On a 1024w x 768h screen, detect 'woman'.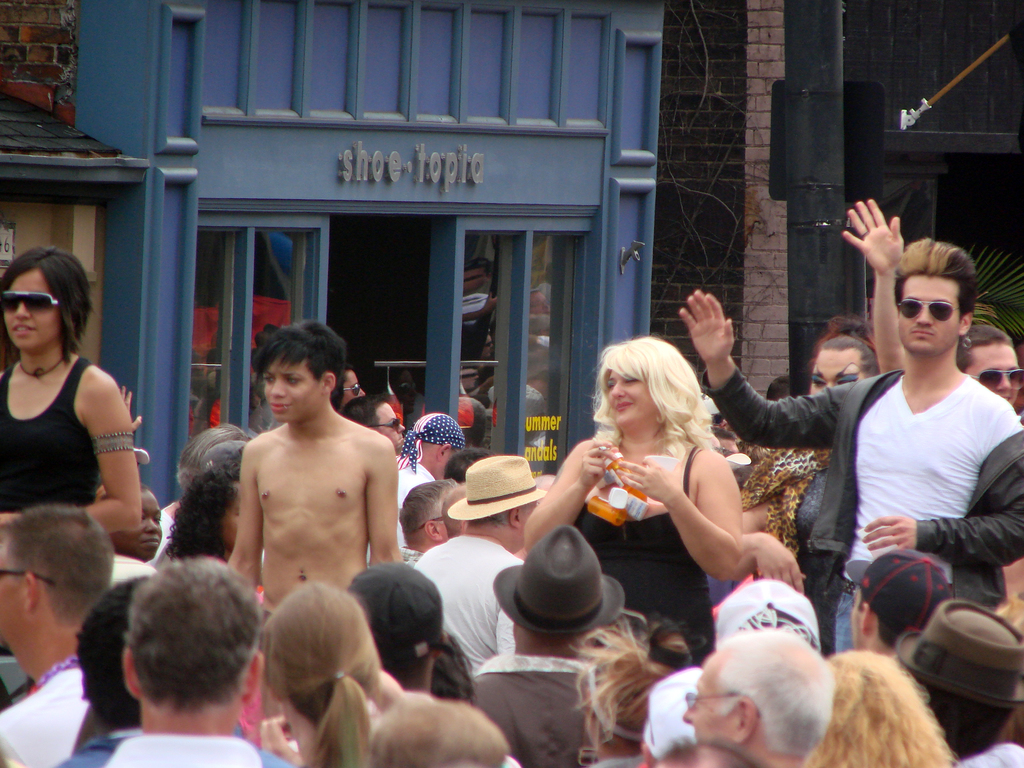
pyautogui.locateOnScreen(104, 481, 161, 556).
